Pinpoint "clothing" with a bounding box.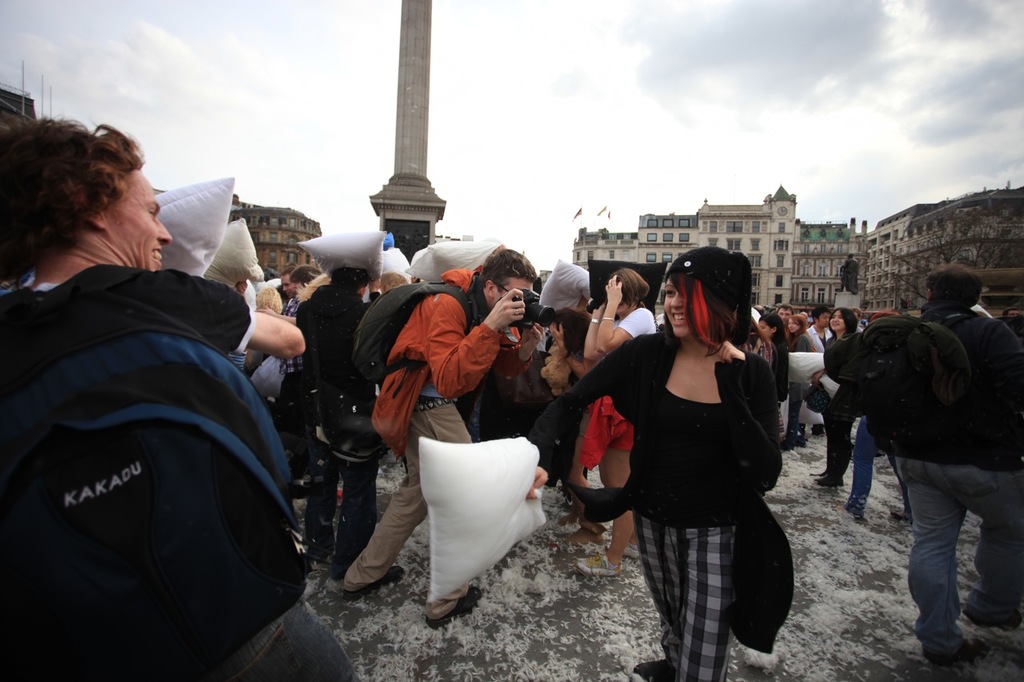
rect(822, 325, 862, 485).
